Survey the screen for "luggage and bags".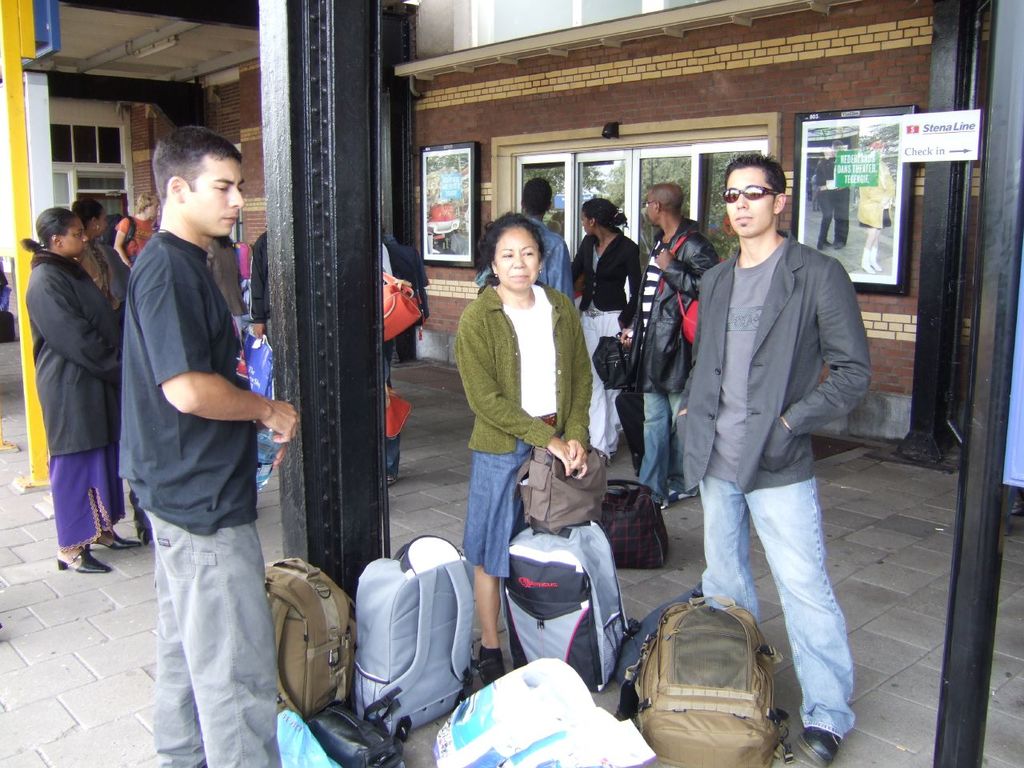
Survey found: [x1=602, y1=482, x2=673, y2=565].
